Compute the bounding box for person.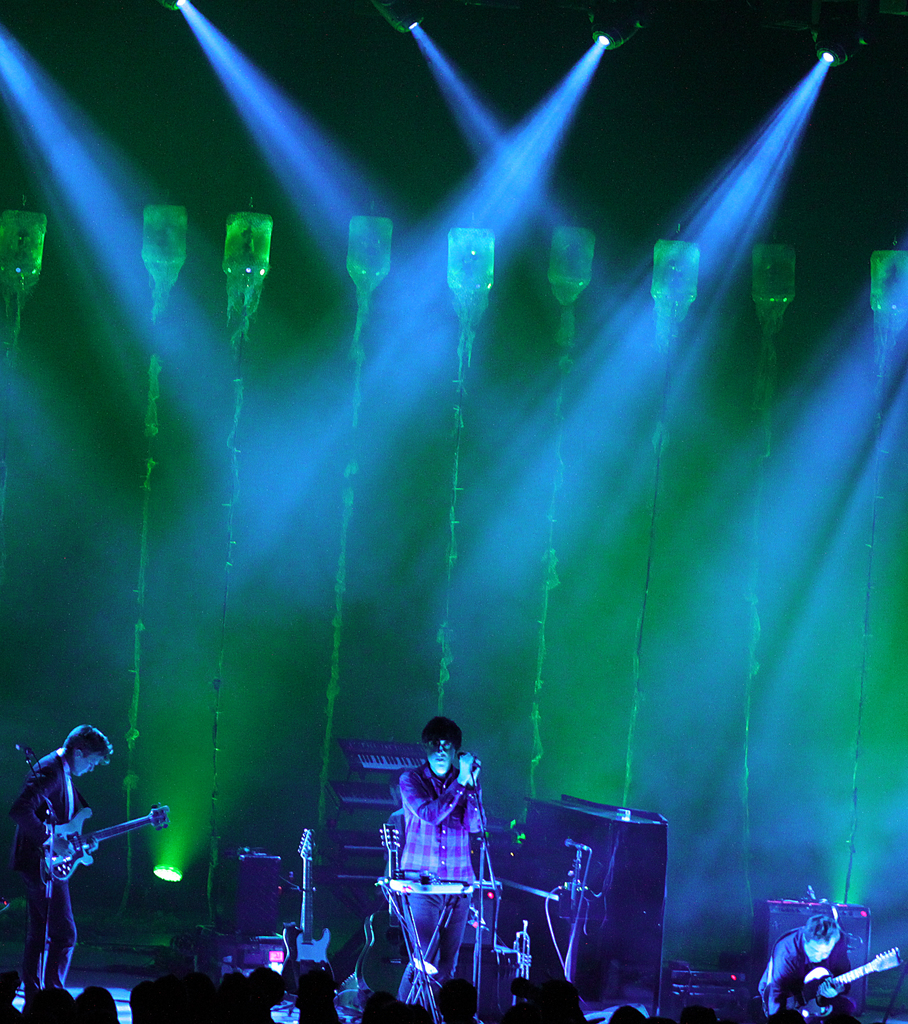
10 721 122 991.
